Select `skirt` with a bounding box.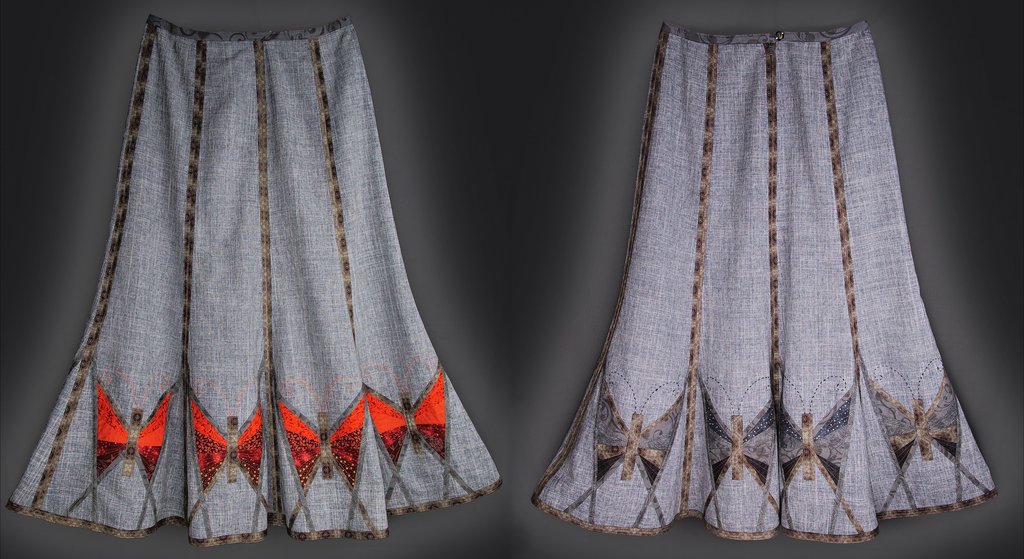
(5, 18, 501, 547).
